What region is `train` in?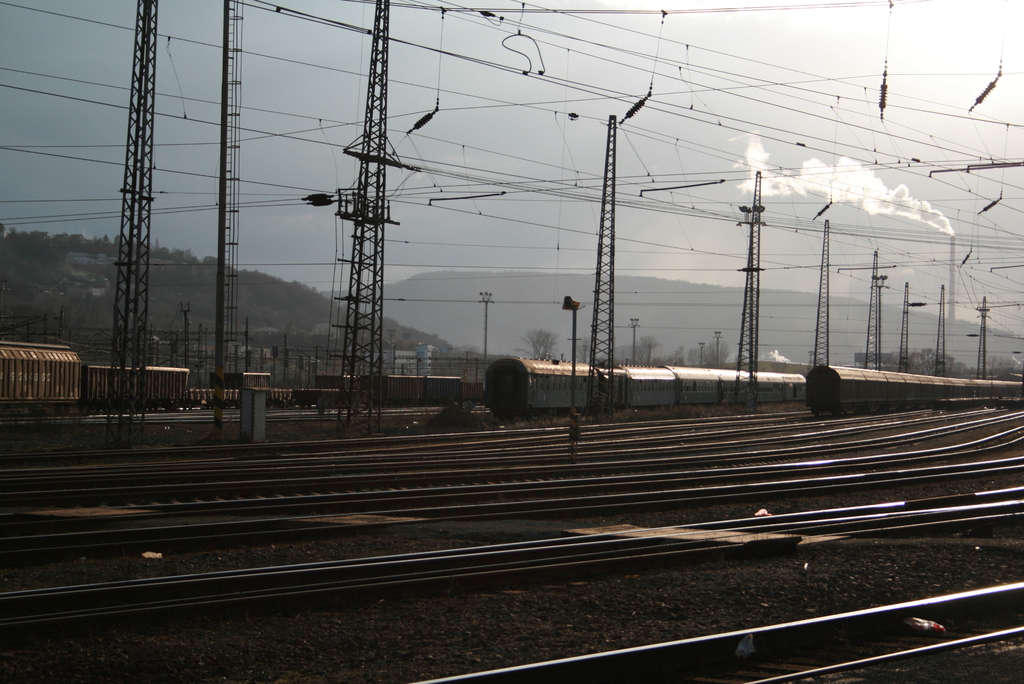
483,357,804,416.
